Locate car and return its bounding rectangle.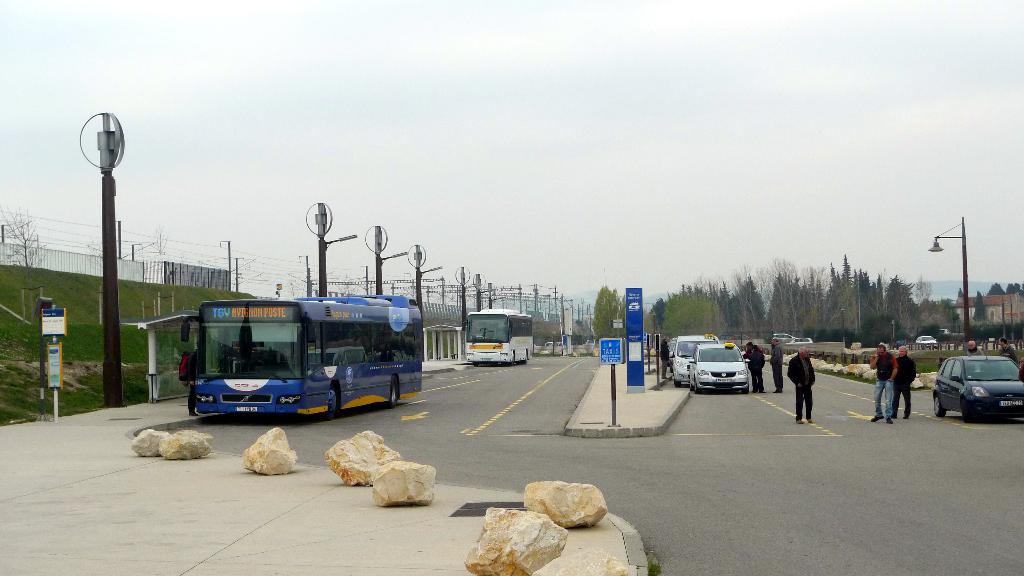
x1=689 y1=341 x2=751 y2=394.
